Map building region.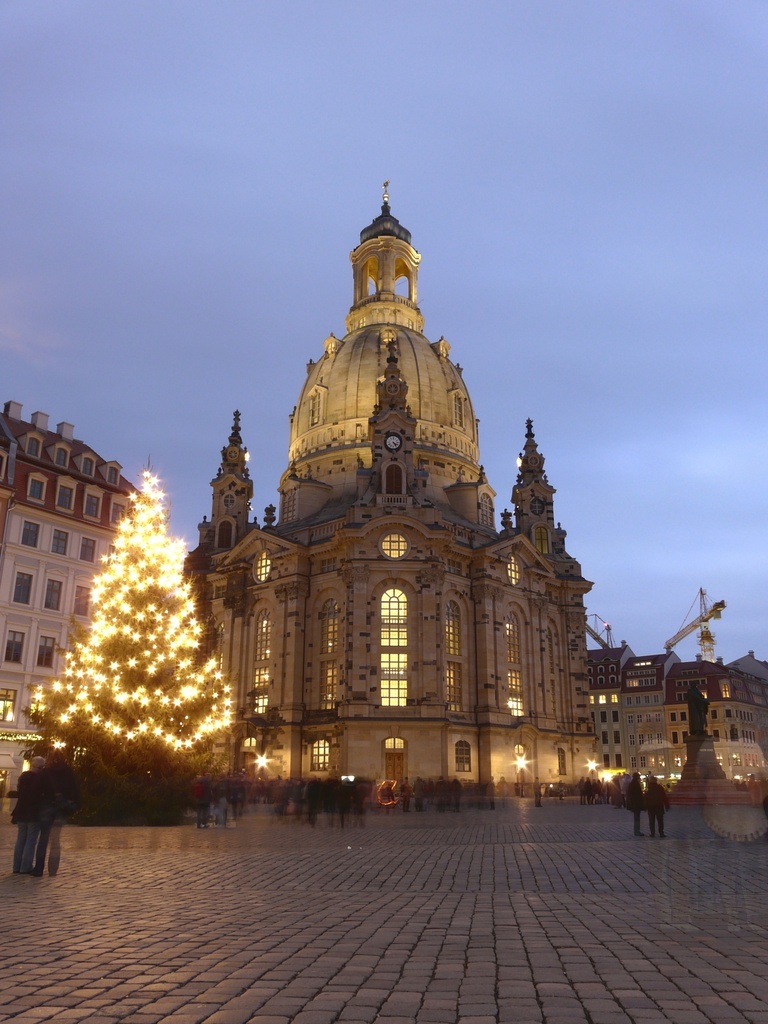
Mapped to (0,402,170,782).
